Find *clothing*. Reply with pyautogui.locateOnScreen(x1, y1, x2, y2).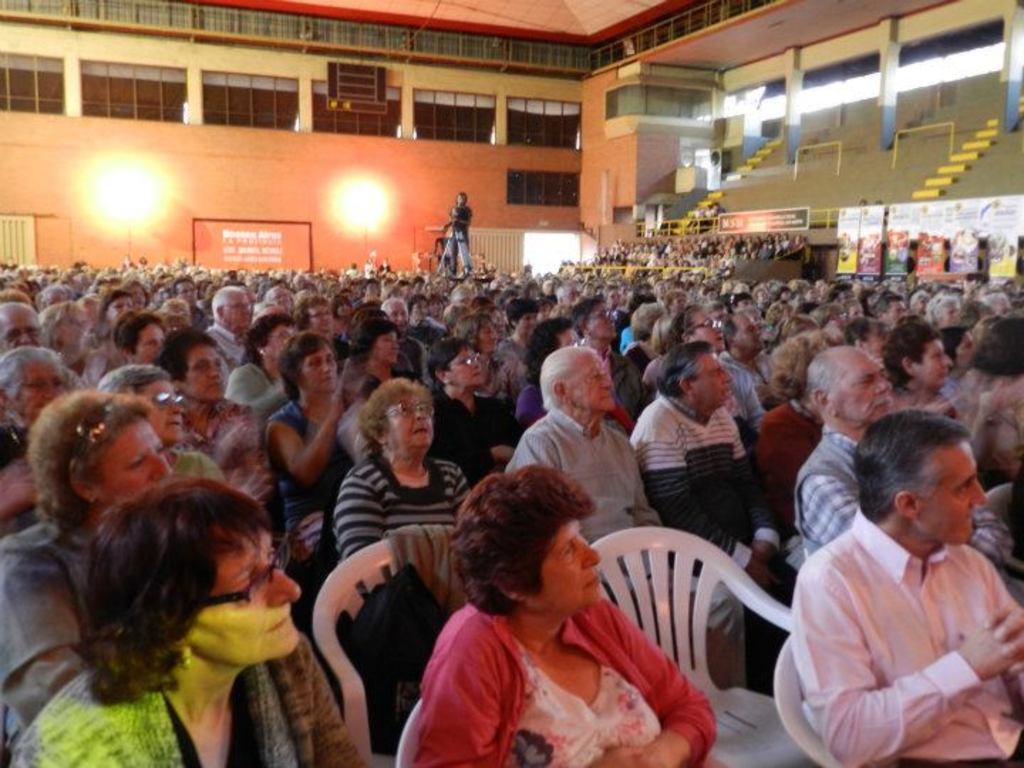
pyautogui.locateOnScreen(404, 602, 711, 767).
